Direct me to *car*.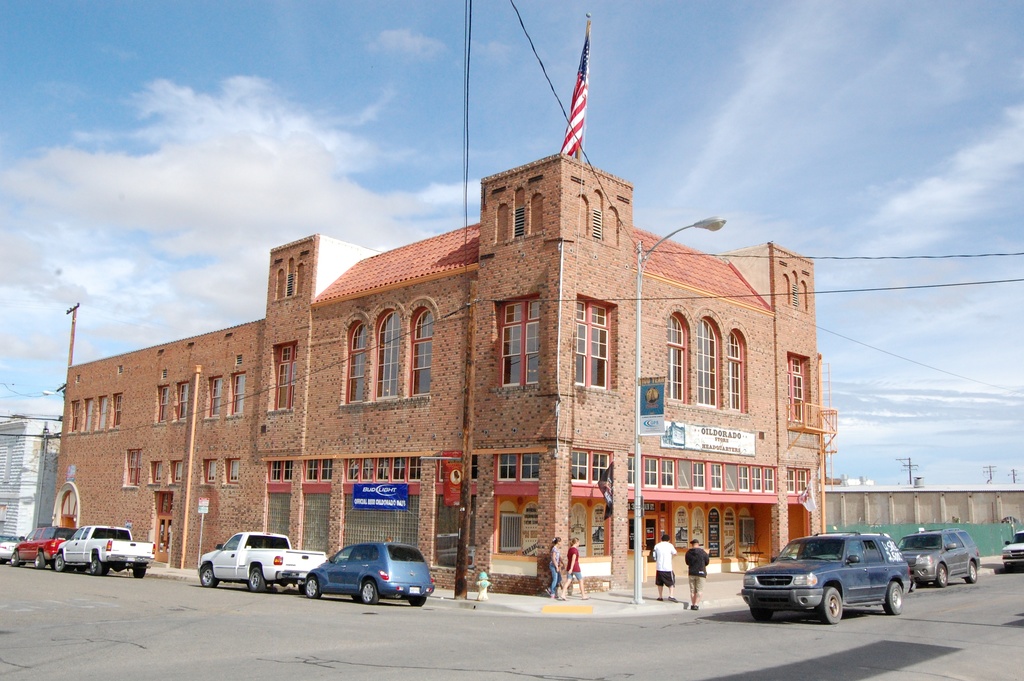
Direction: x1=0 y1=534 x2=28 y2=563.
